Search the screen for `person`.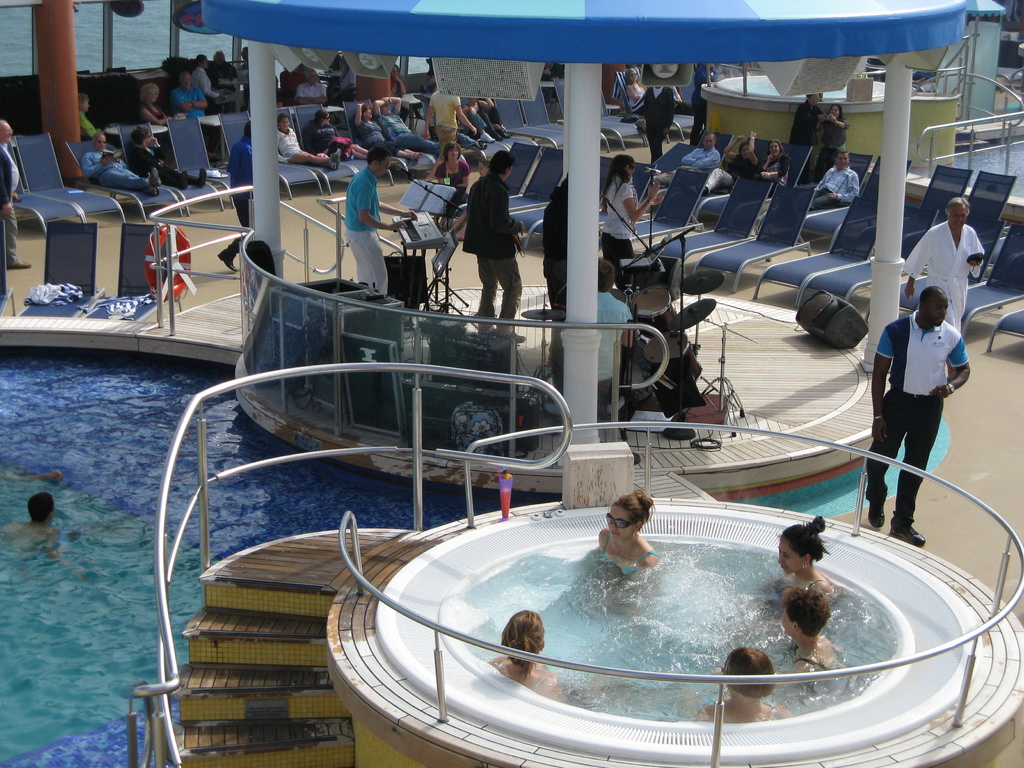
Found at [x1=627, y1=69, x2=650, y2=111].
